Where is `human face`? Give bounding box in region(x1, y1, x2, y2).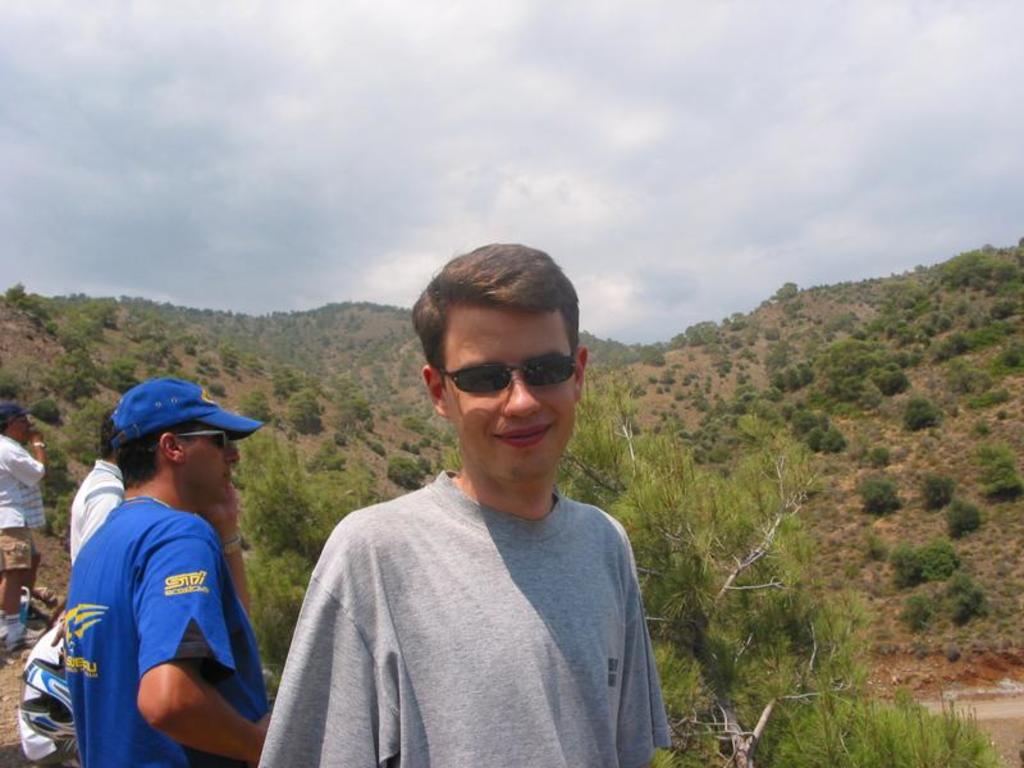
region(445, 305, 572, 481).
